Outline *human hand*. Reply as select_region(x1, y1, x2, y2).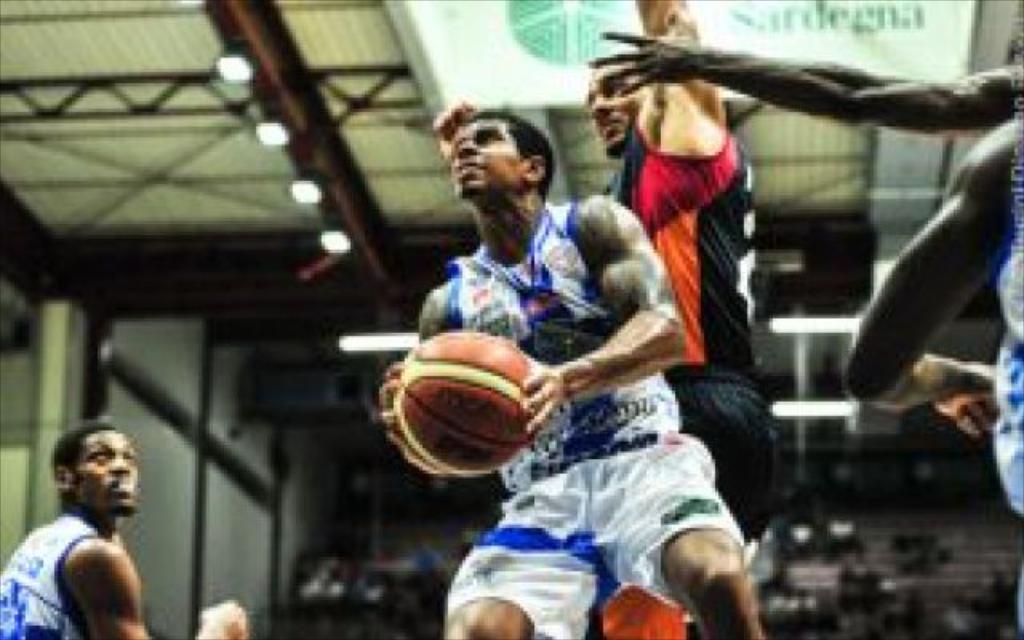
select_region(586, 5, 701, 101).
